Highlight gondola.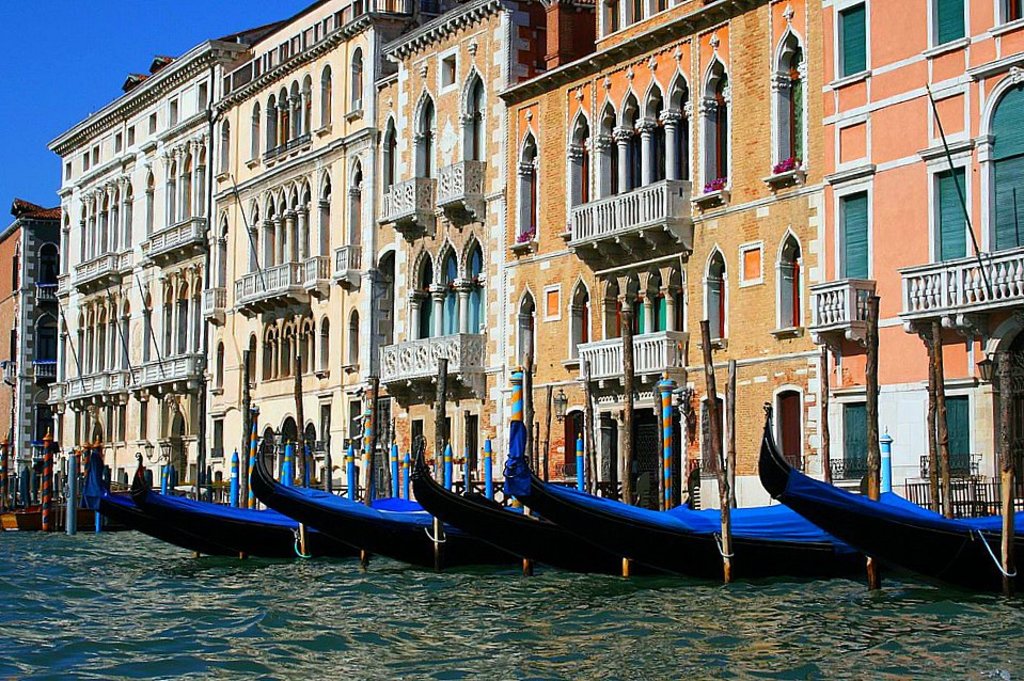
Highlighted region: <box>494,409,860,582</box>.
